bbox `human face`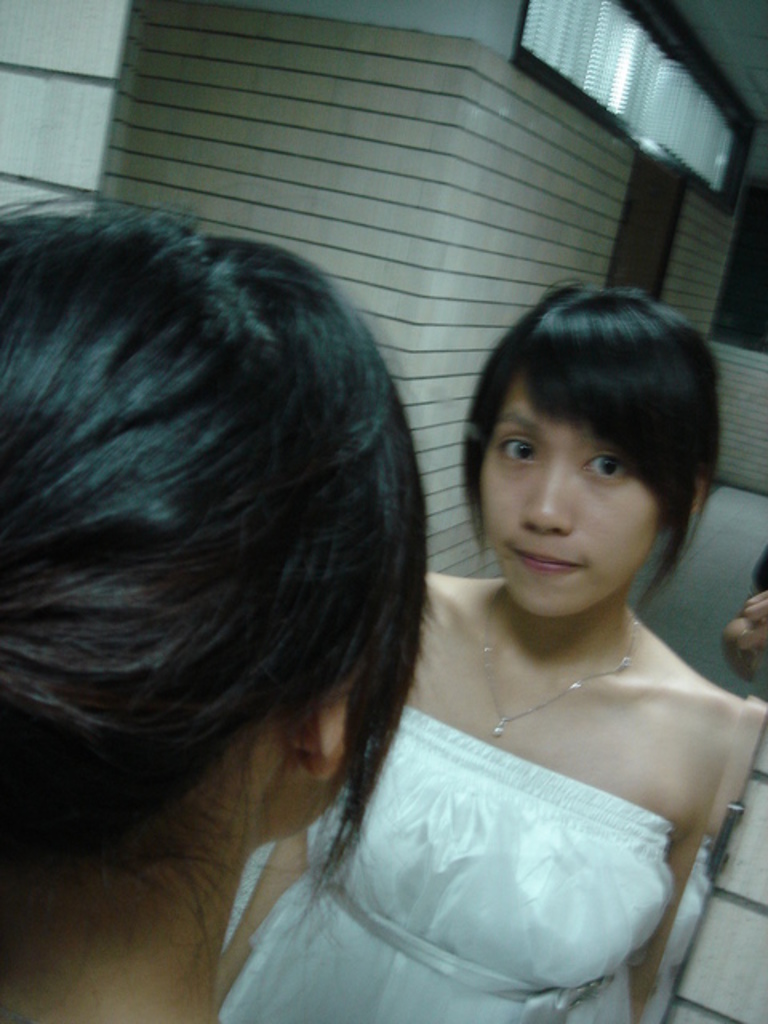
select_region(478, 374, 666, 613)
